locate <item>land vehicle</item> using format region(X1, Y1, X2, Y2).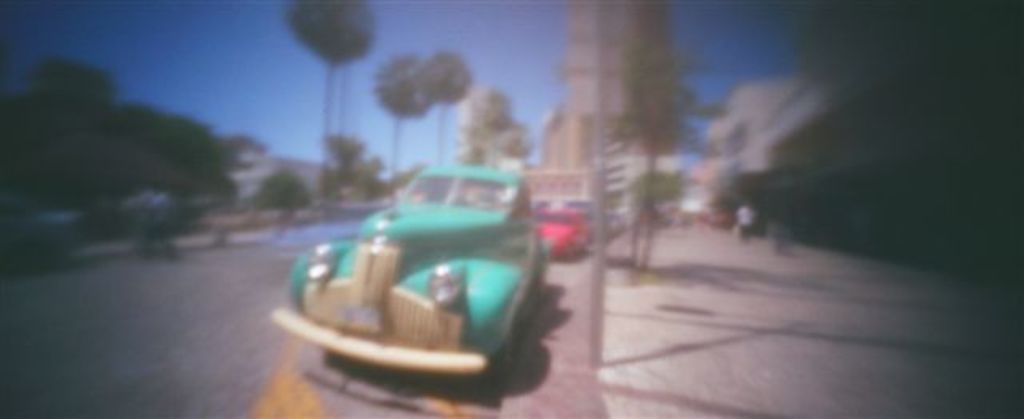
region(539, 203, 590, 265).
